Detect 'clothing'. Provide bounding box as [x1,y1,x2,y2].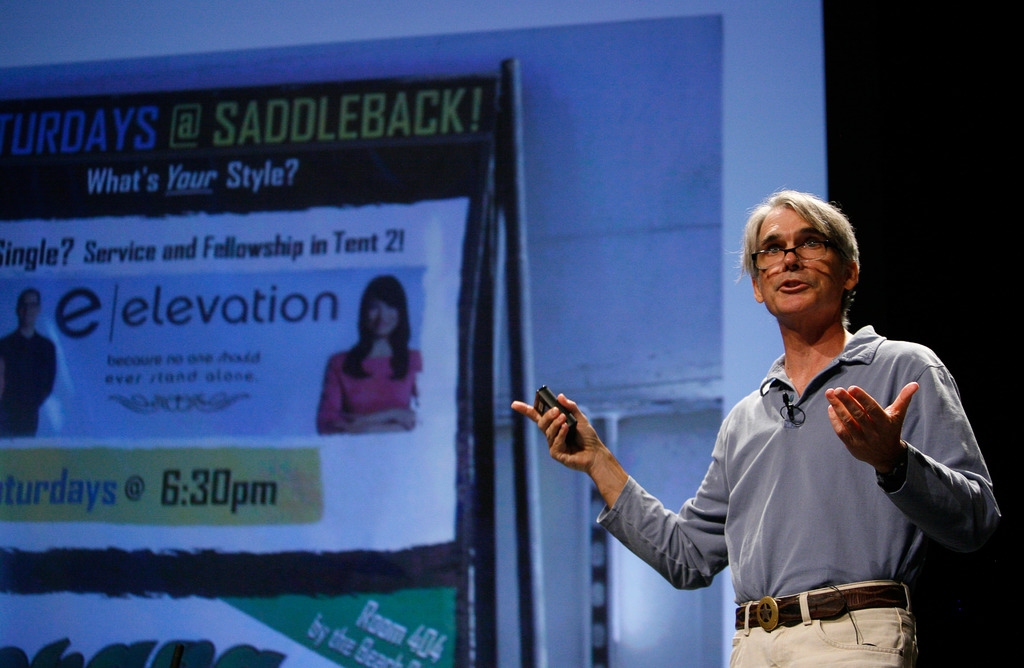
[0,326,60,436].
